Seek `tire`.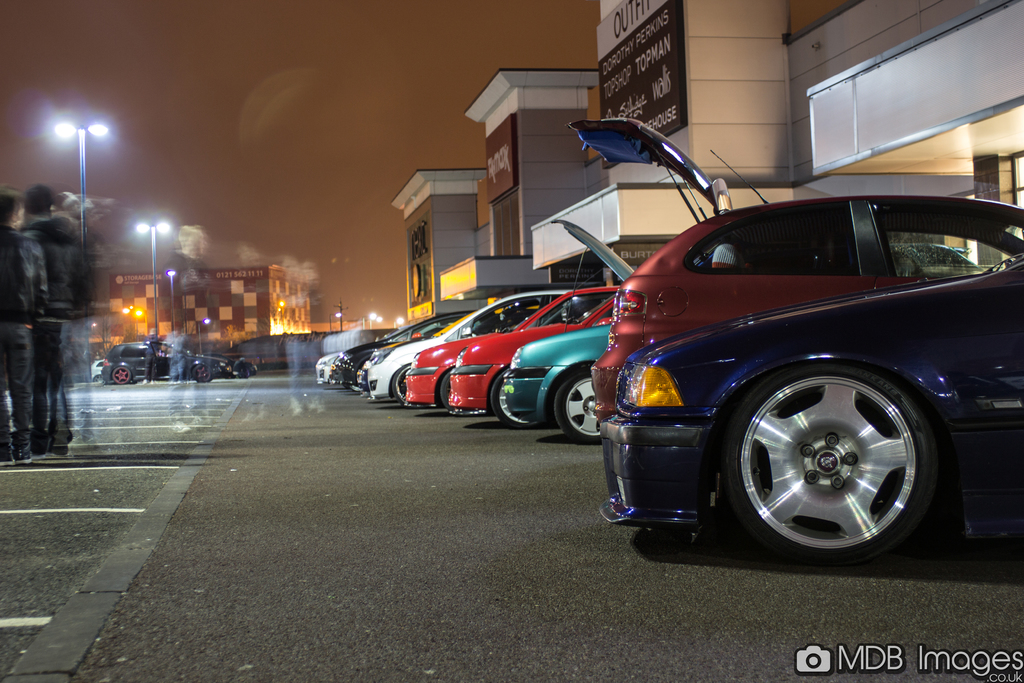
194, 365, 210, 381.
